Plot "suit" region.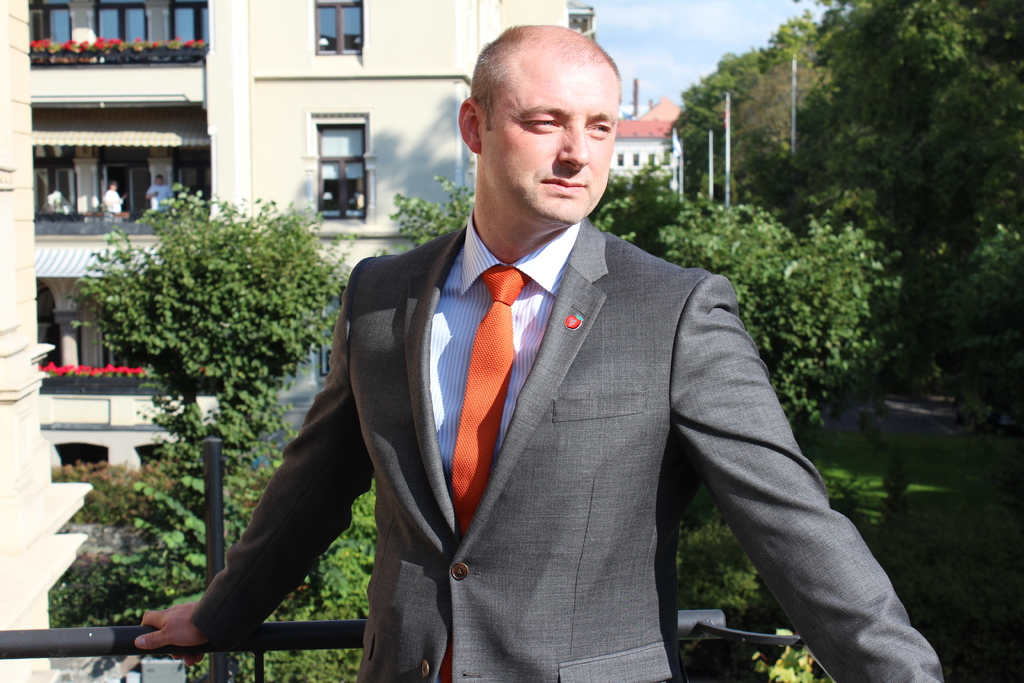
Plotted at locate(196, 216, 945, 682).
